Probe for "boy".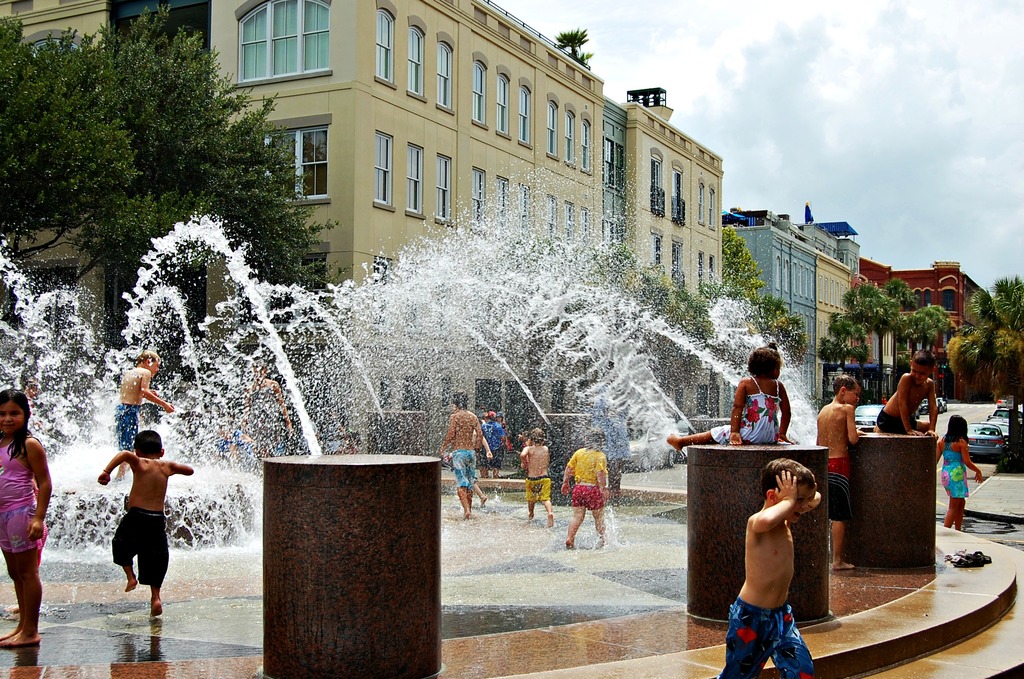
Probe result: region(85, 422, 186, 635).
